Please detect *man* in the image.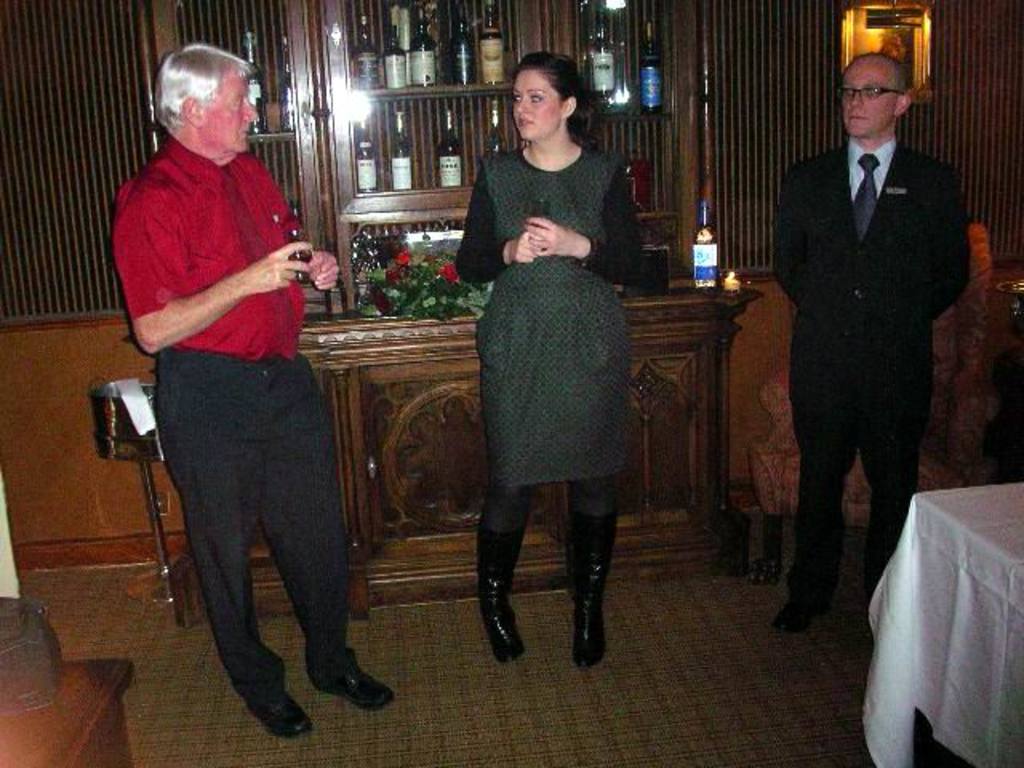
[x1=110, y1=42, x2=397, y2=738].
